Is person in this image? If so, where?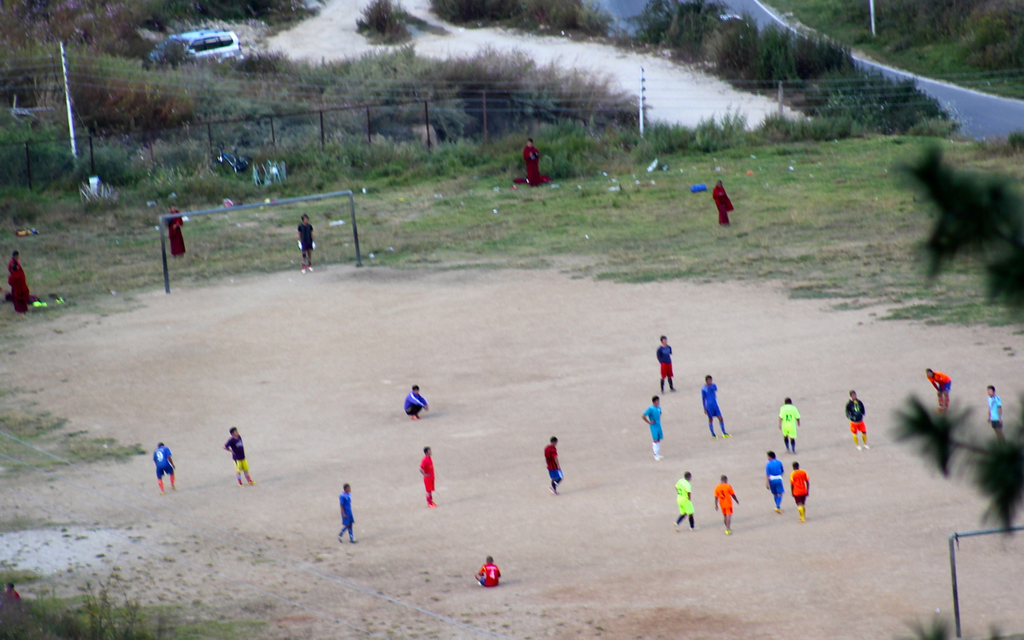
Yes, at {"left": 781, "top": 398, "right": 800, "bottom": 452}.
